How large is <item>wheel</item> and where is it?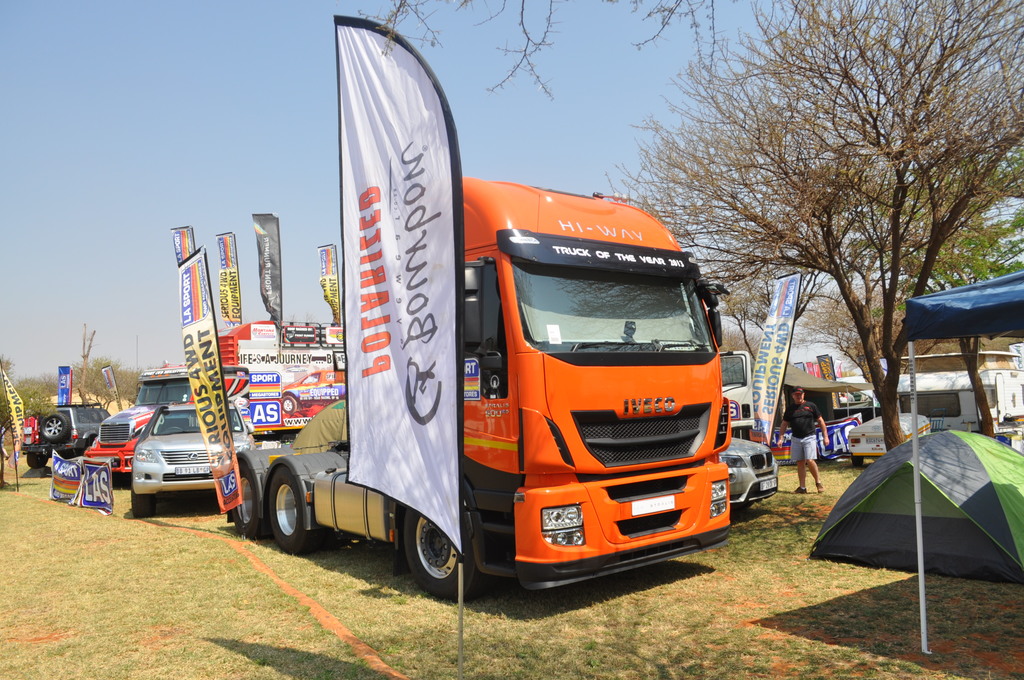
Bounding box: bbox=[127, 482, 152, 519].
